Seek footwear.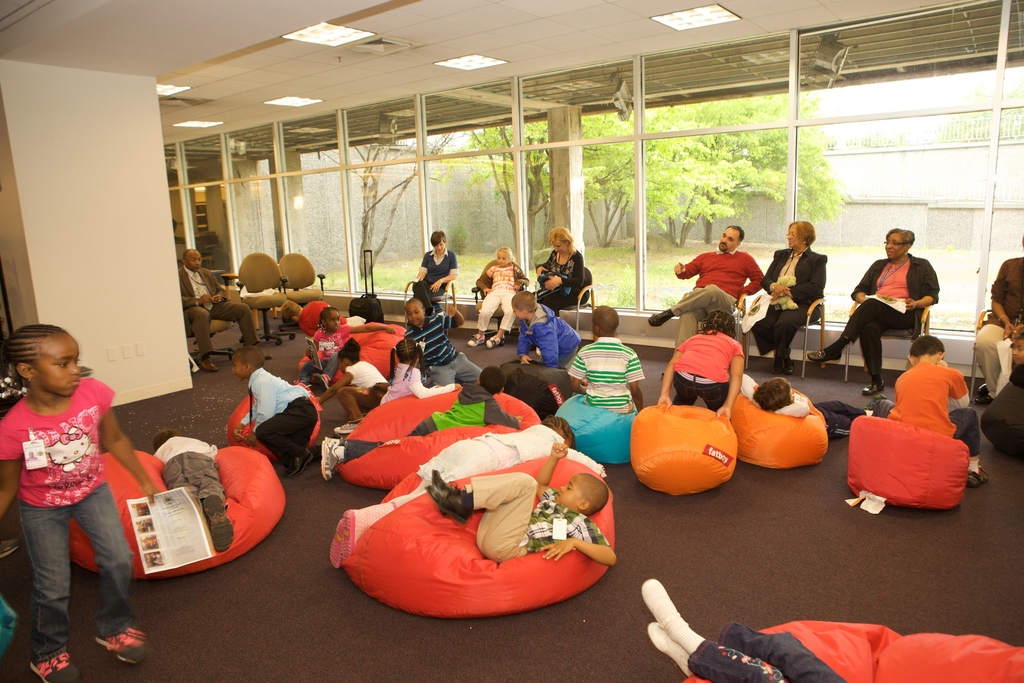
bbox=[860, 395, 888, 411].
